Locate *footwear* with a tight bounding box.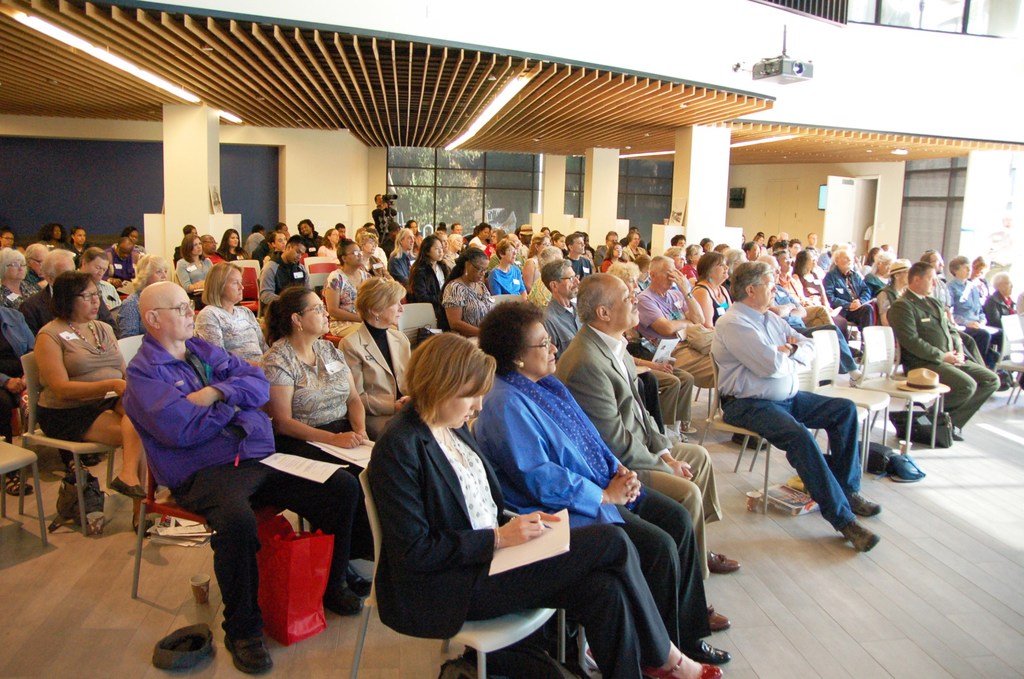
BBox(69, 456, 90, 472).
